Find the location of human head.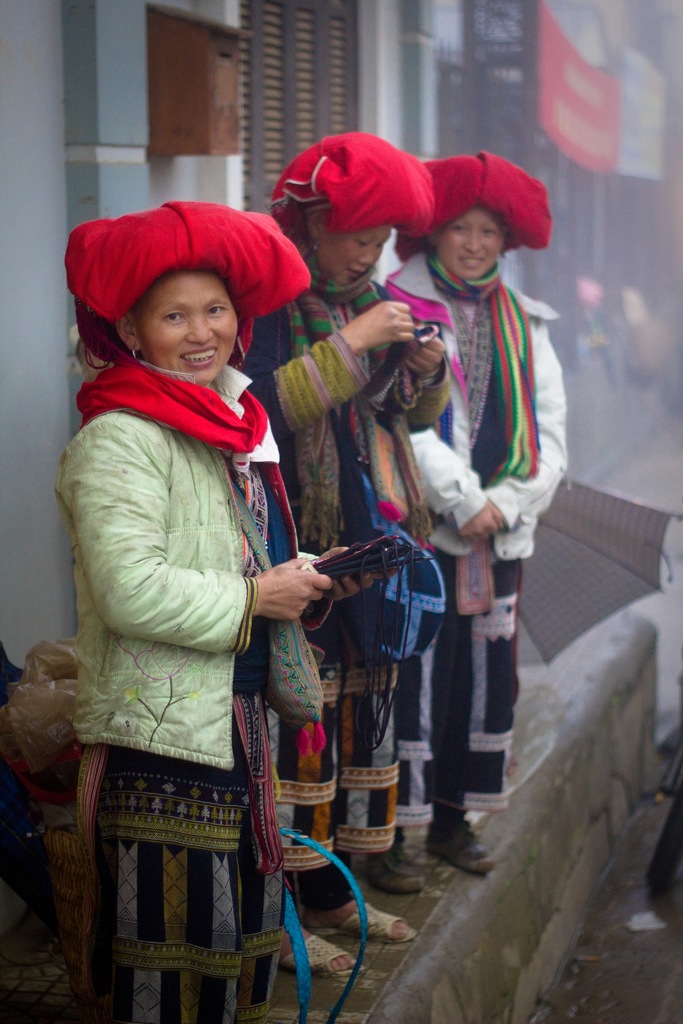
Location: rect(429, 193, 513, 273).
